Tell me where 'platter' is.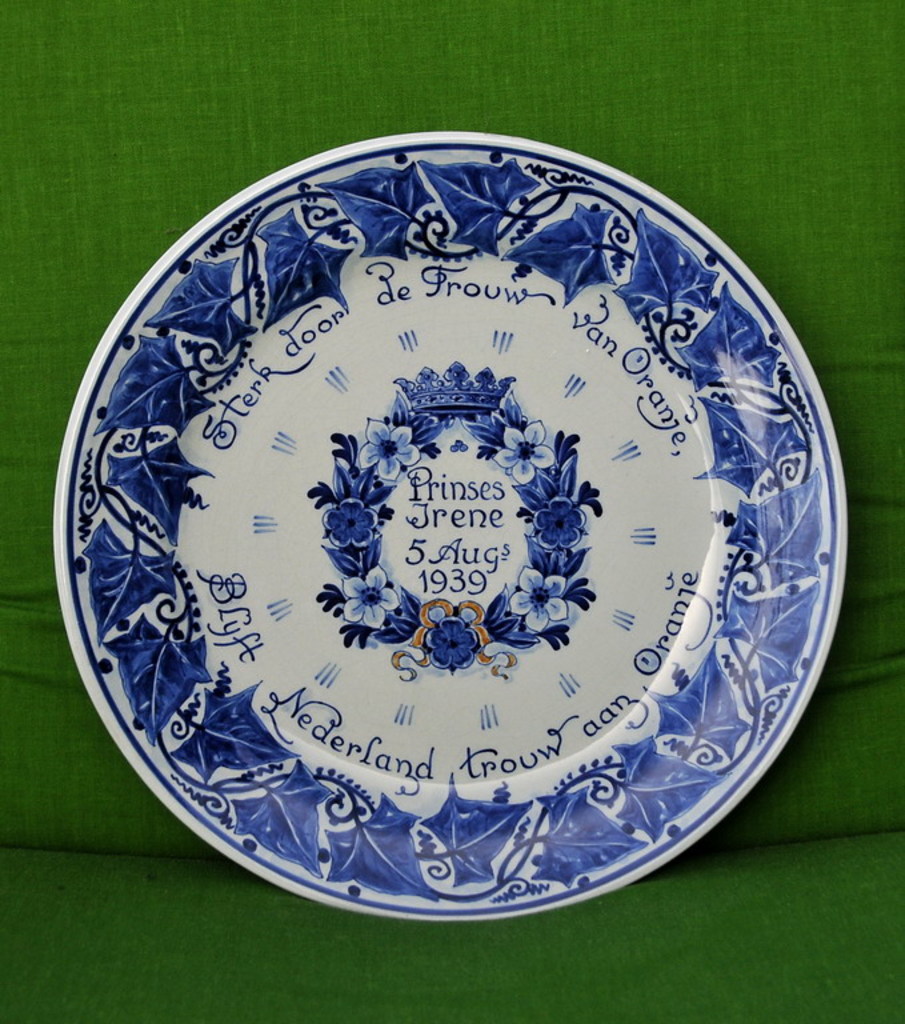
'platter' is at box=[53, 132, 846, 923].
